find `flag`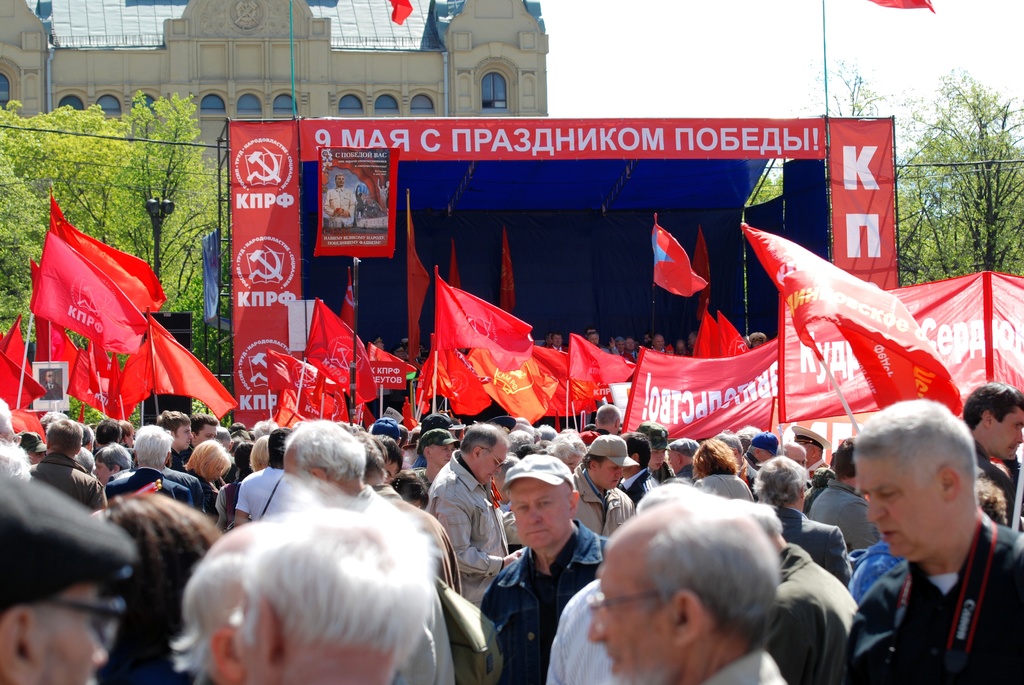
<region>30, 224, 145, 359</region>
